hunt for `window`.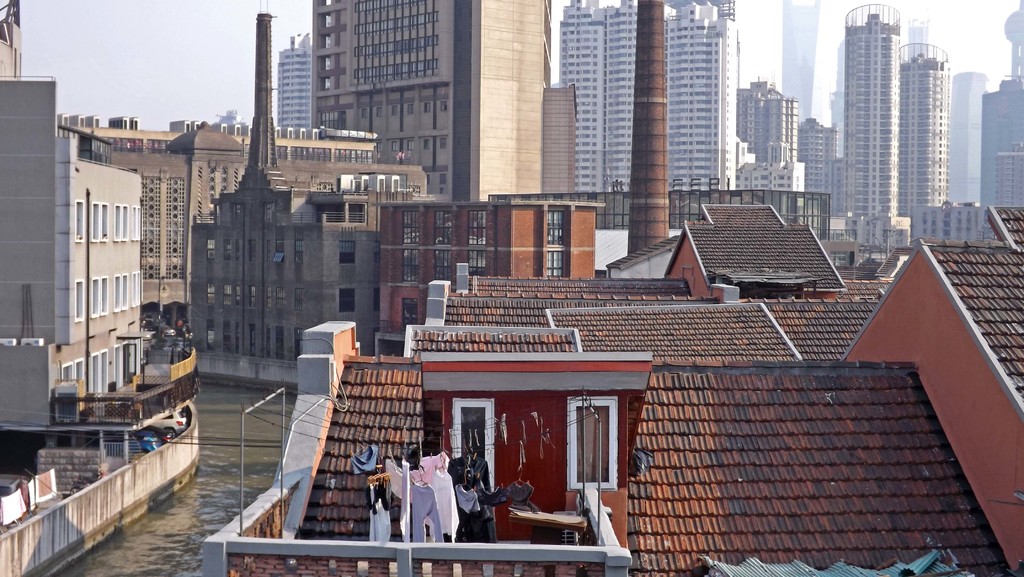
Hunted down at crop(465, 251, 486, 276).
